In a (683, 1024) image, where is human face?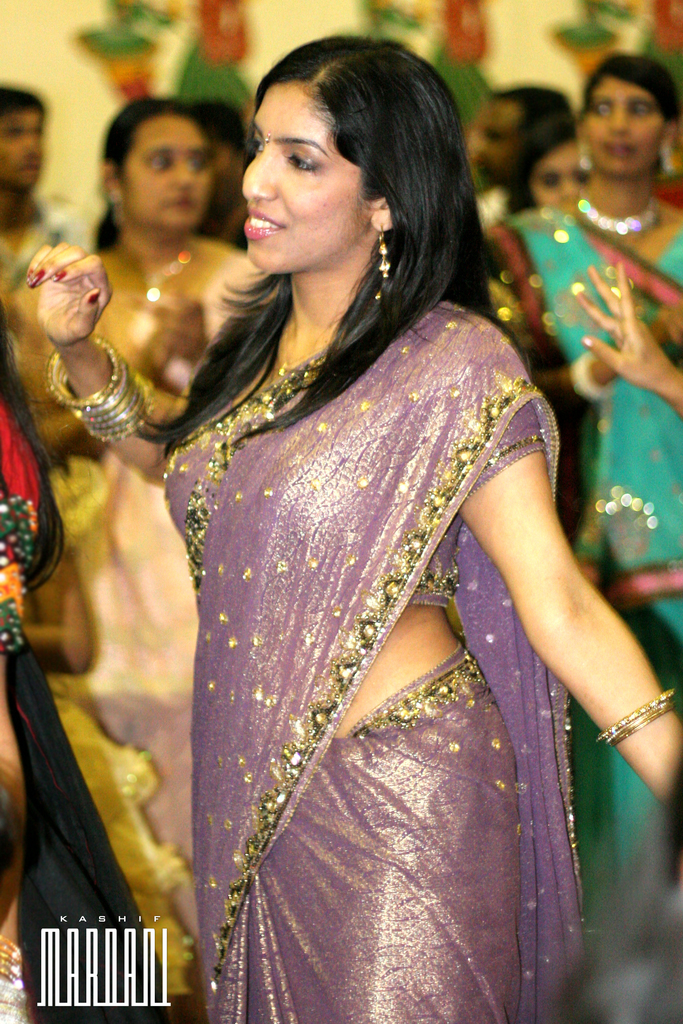
BBox(245, 78, 376, 273).
